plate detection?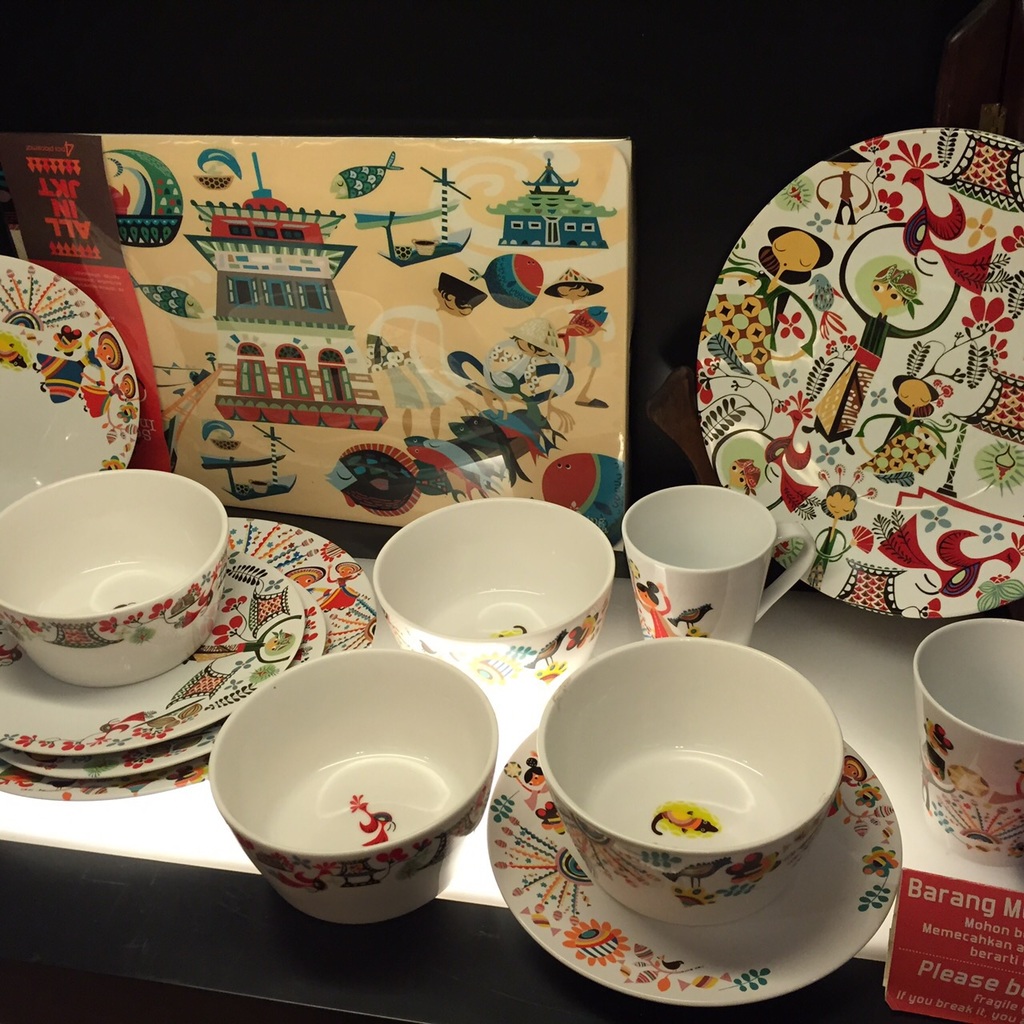
{"x1": 691, "y1": 128, "x2": 1023, "y2": 618}
